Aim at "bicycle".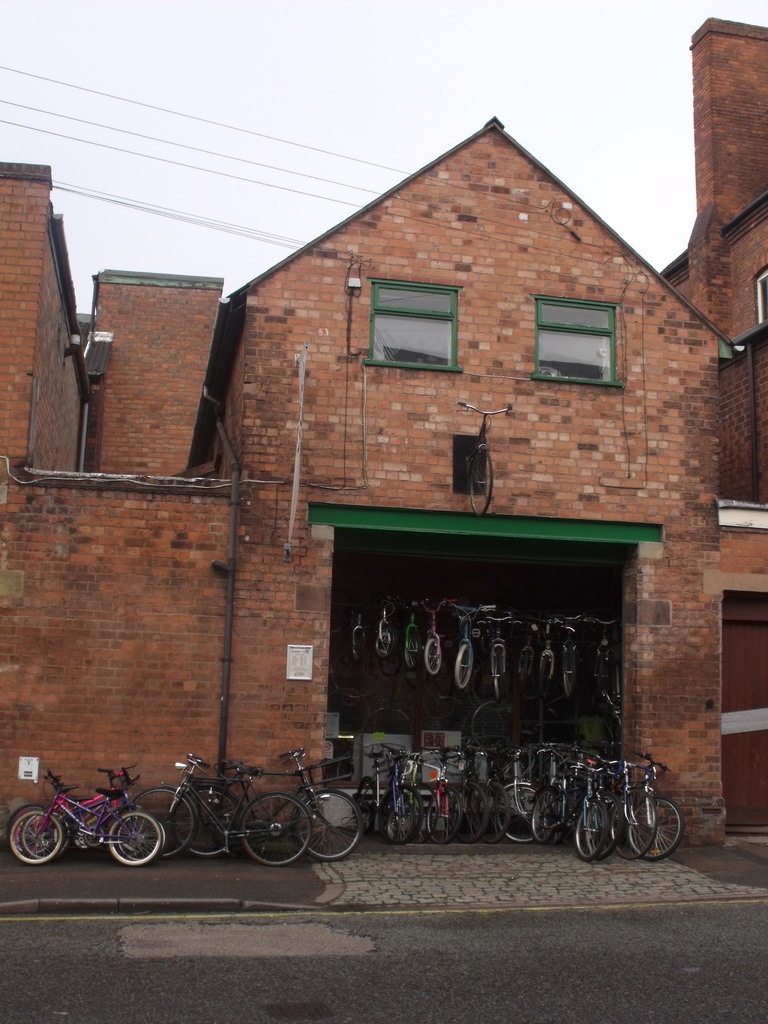
Aimed at 149,760,303,893.
